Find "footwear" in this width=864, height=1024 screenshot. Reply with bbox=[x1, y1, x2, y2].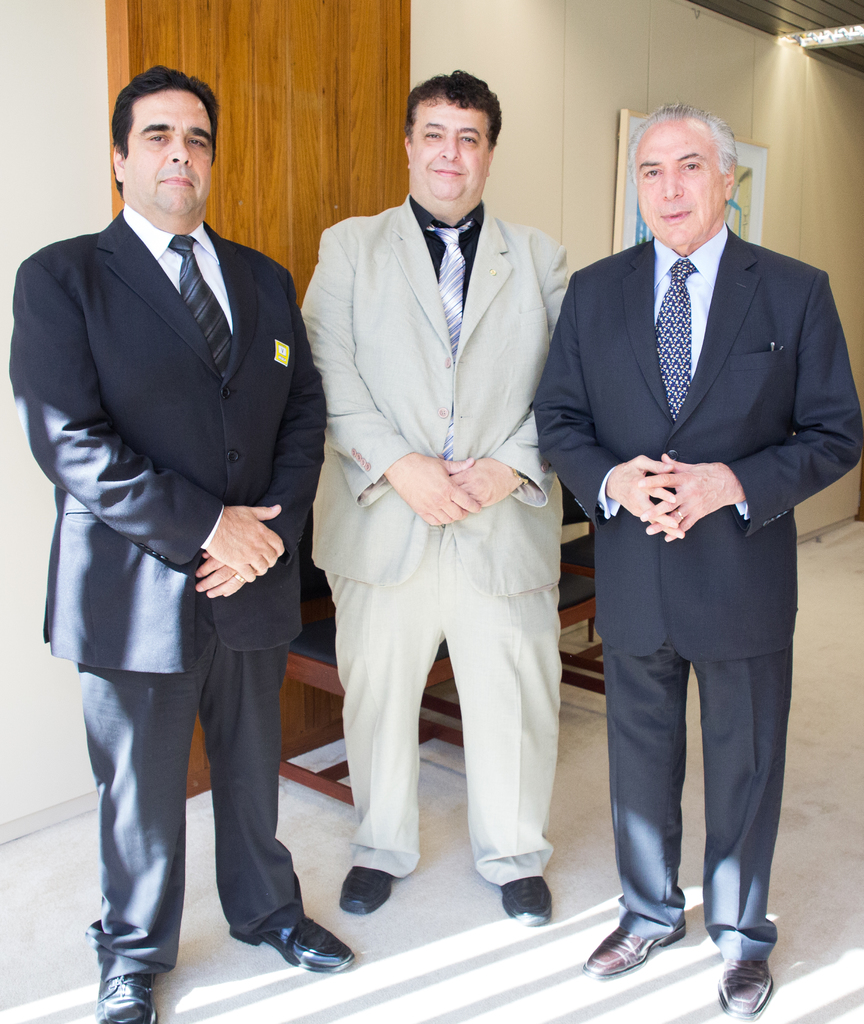
bbox=[88, 968, 161, 1023].
